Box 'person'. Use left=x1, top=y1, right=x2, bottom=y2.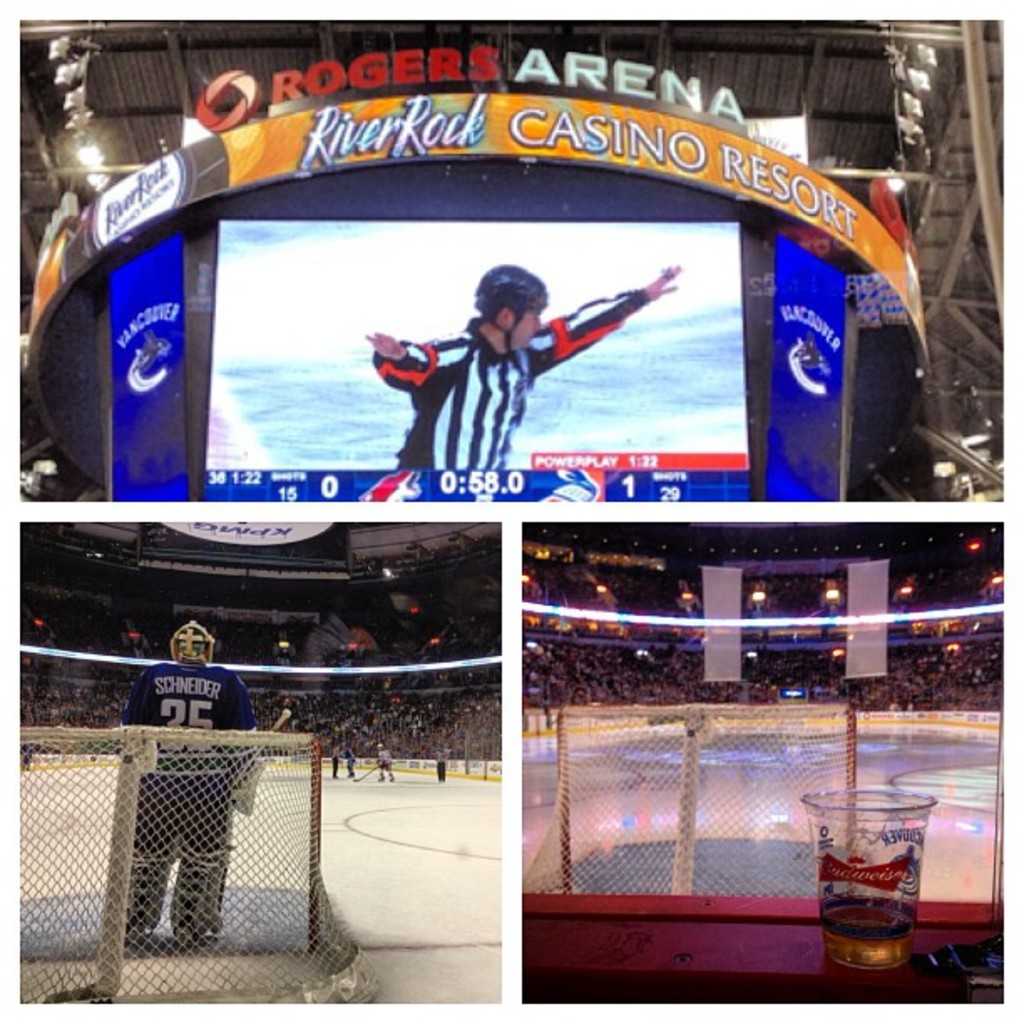
left=120, top=621, right=258, bottom=945.
